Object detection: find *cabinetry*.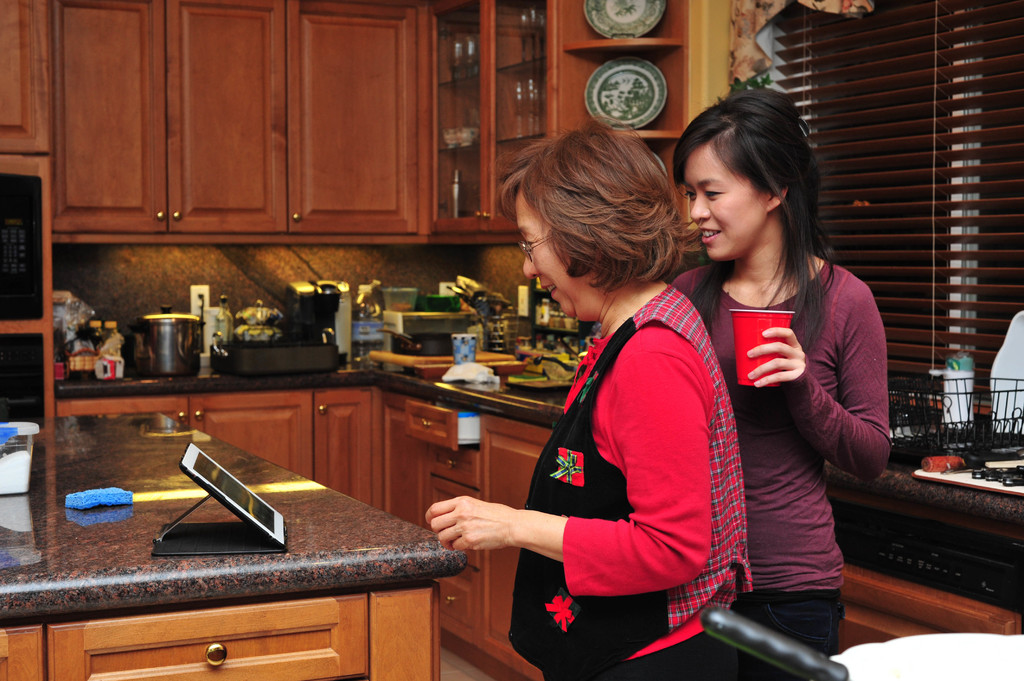
[0,0,422,234].
